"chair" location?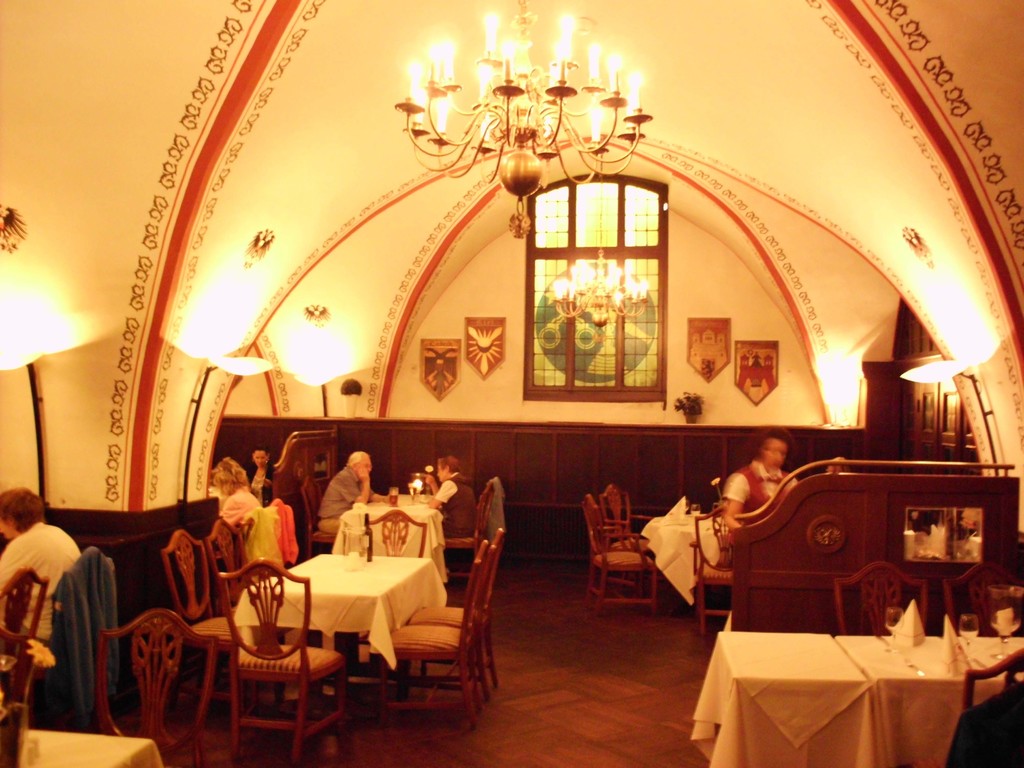
BBox(218, 552, 358, 767)
